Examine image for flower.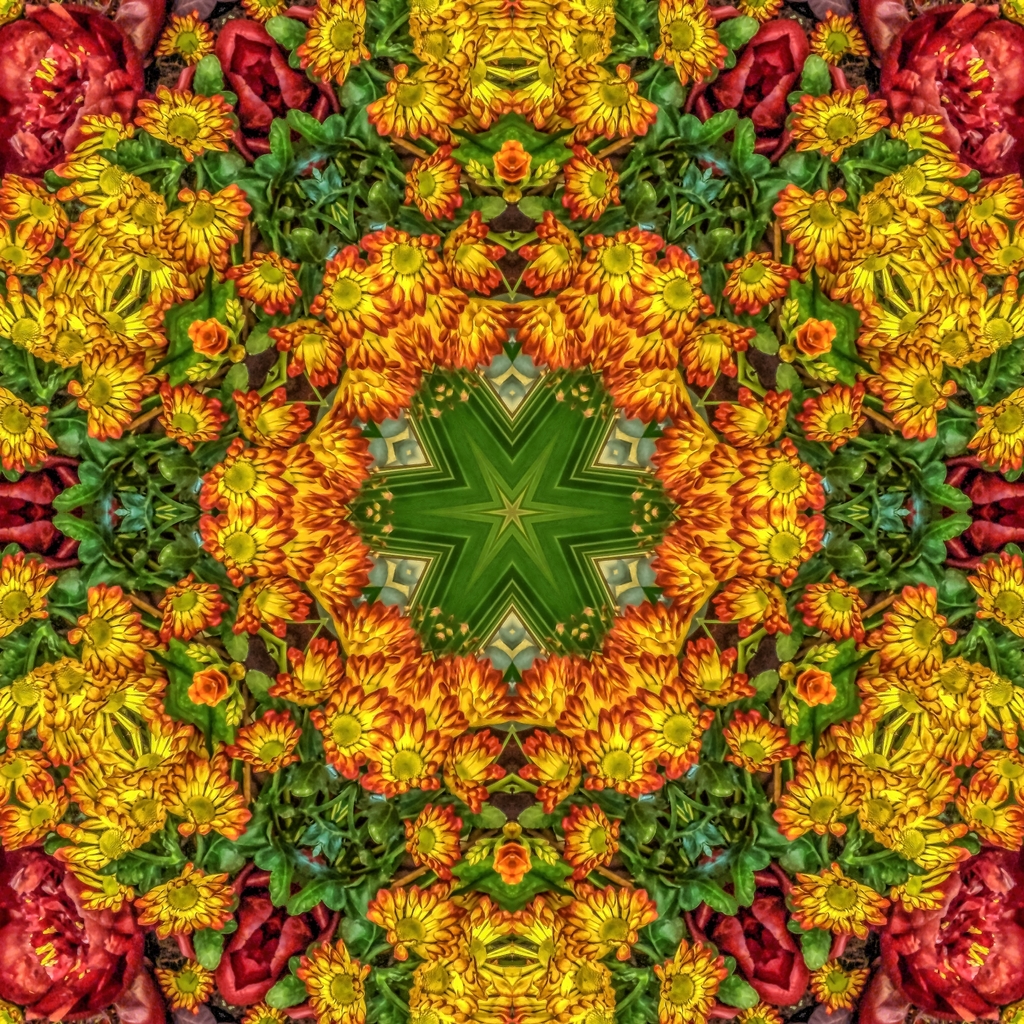
Examination result: {"left": 810, "top": 3, "right": 866, "bottom": 66}.
